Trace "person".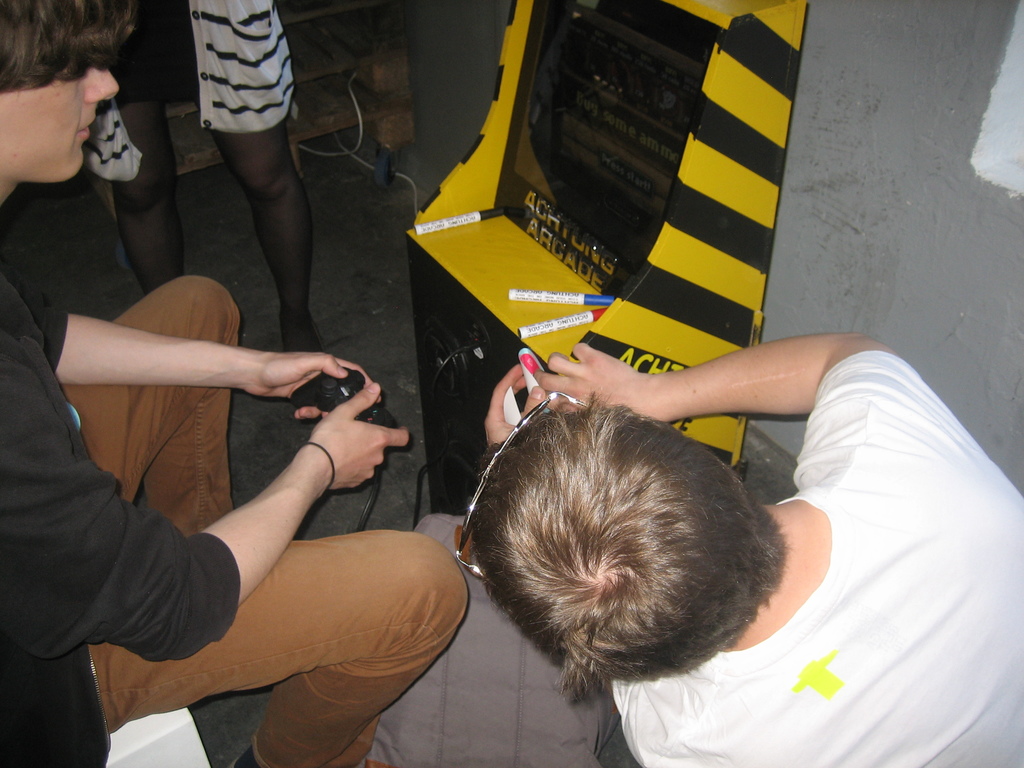
Traced to (x1=0, y1=0, x2=472, y2=767).
